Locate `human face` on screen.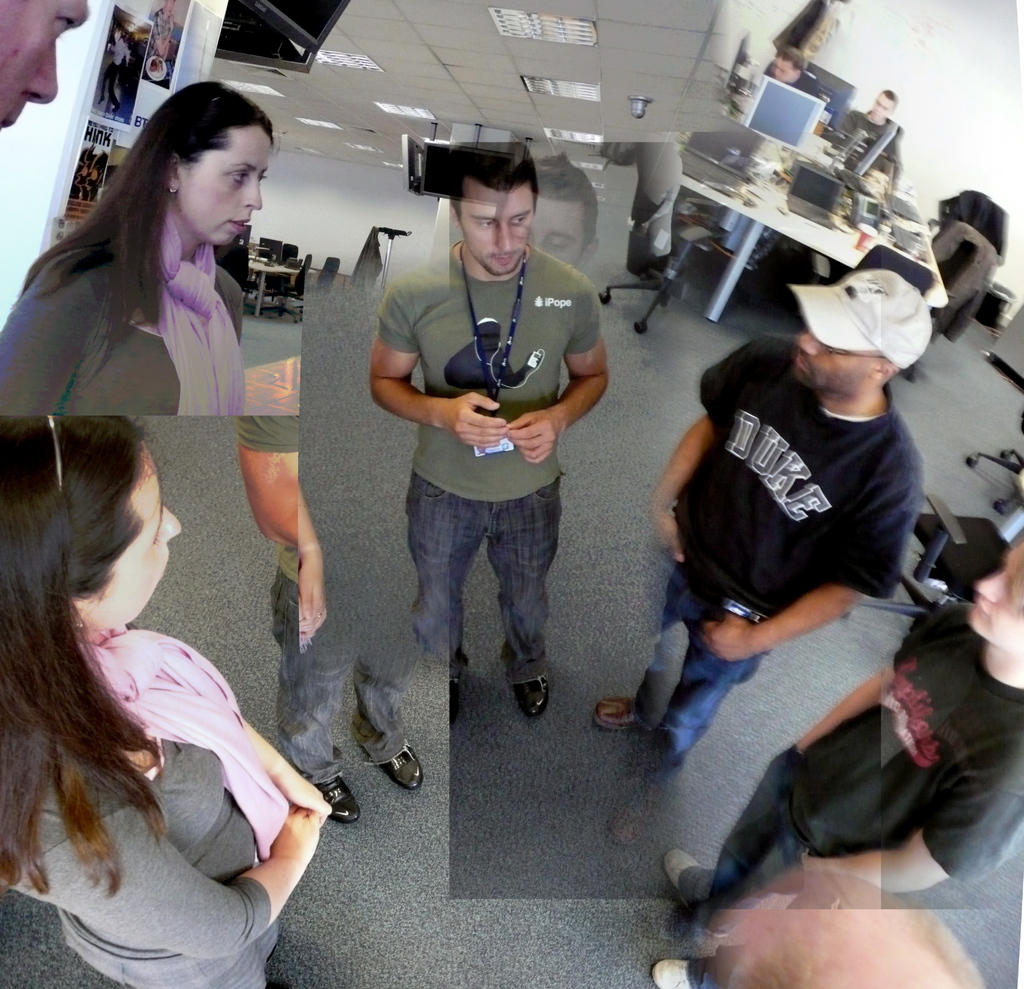
On screen at l=794, t=327, r=883, b=393.
